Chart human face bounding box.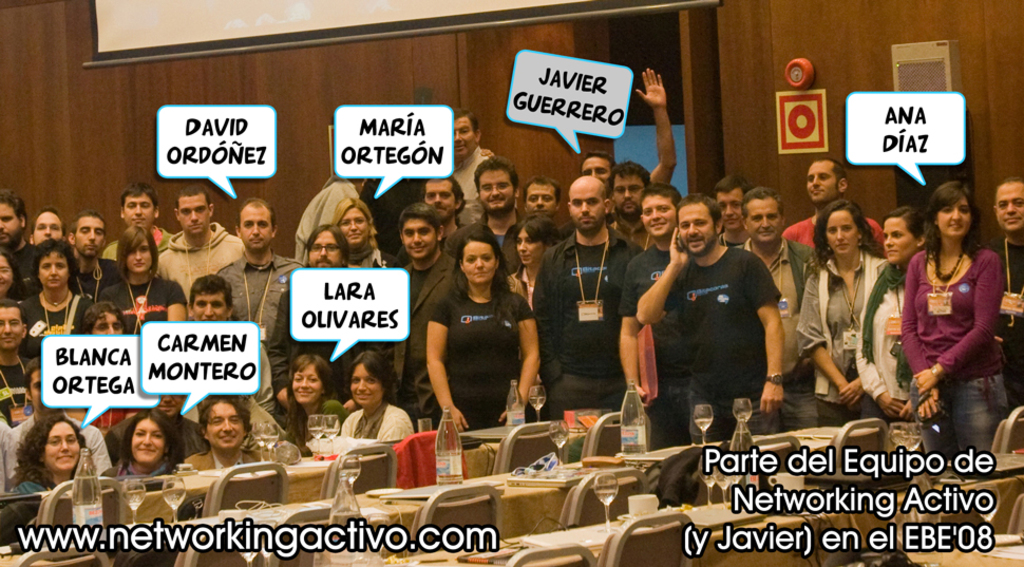
Charted: box(133, 419, 162, 462).
